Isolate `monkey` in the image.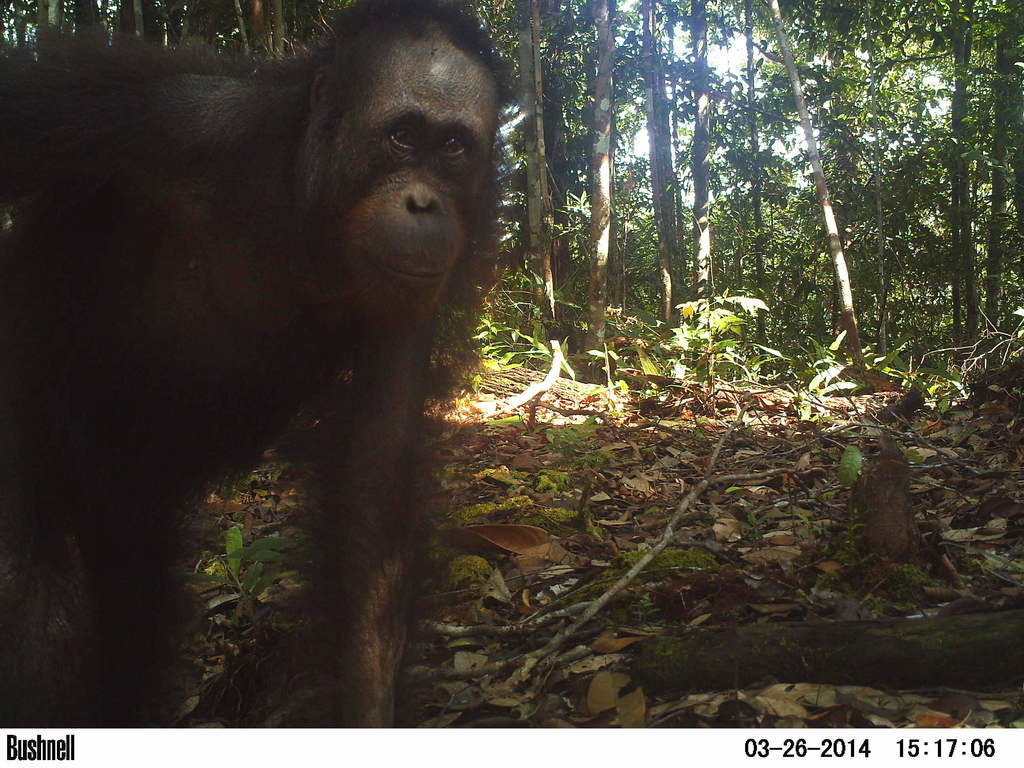
Isolated region: bbox=(0, 0, 513, 726).
